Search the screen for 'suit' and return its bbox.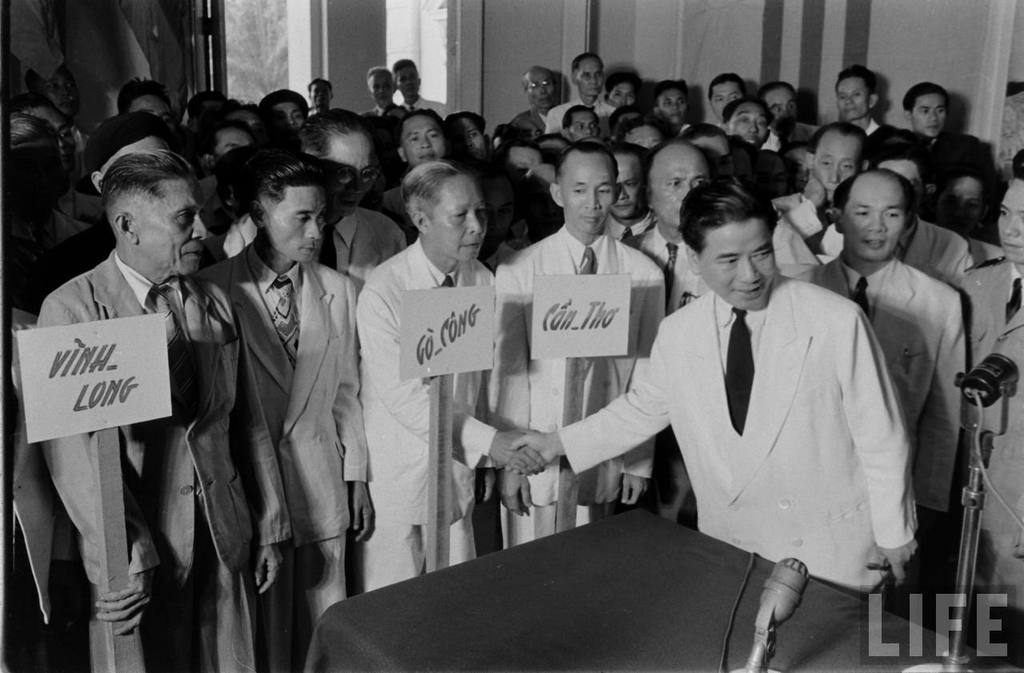
Found: BBox(642, 223, 826, 315).
